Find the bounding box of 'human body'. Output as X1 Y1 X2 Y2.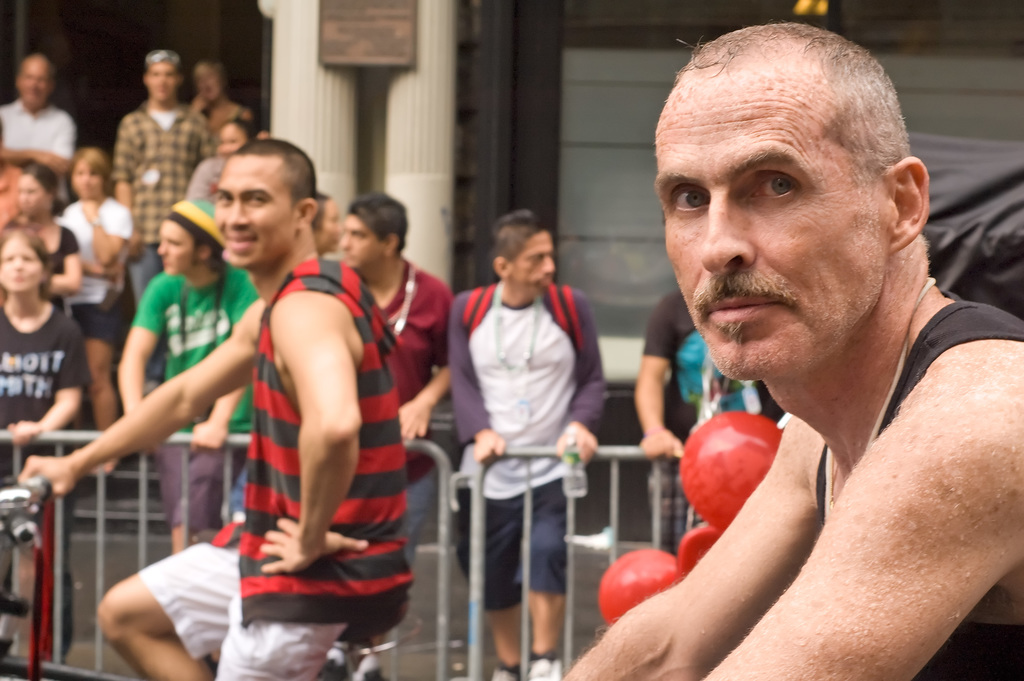
451 281 614 679.
